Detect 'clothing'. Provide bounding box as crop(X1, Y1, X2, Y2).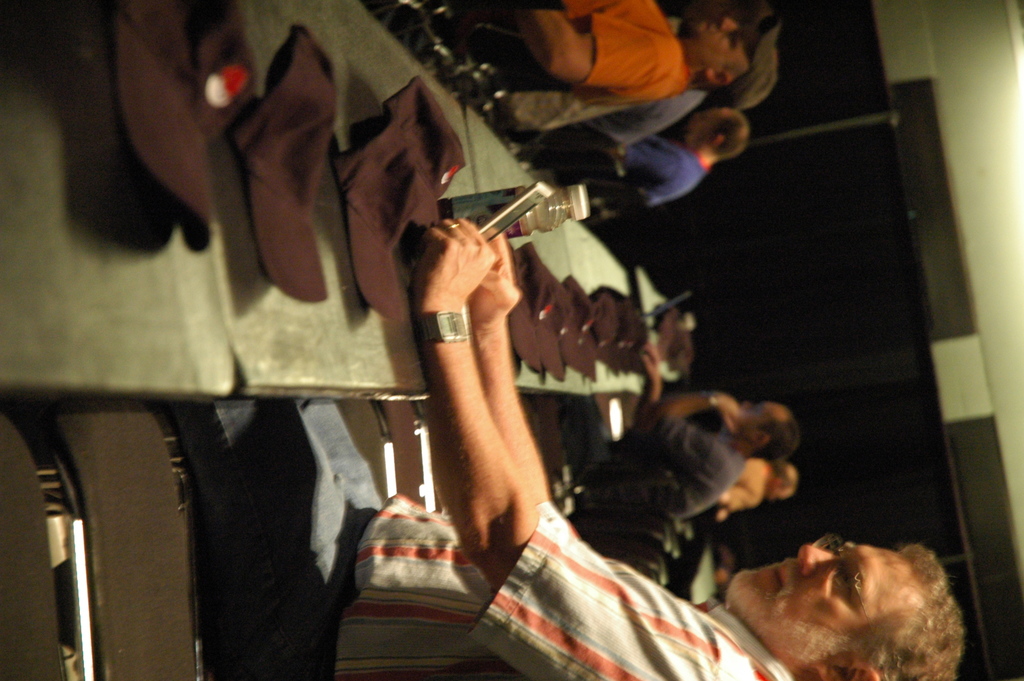
crop(188, 391, 795, 680).
